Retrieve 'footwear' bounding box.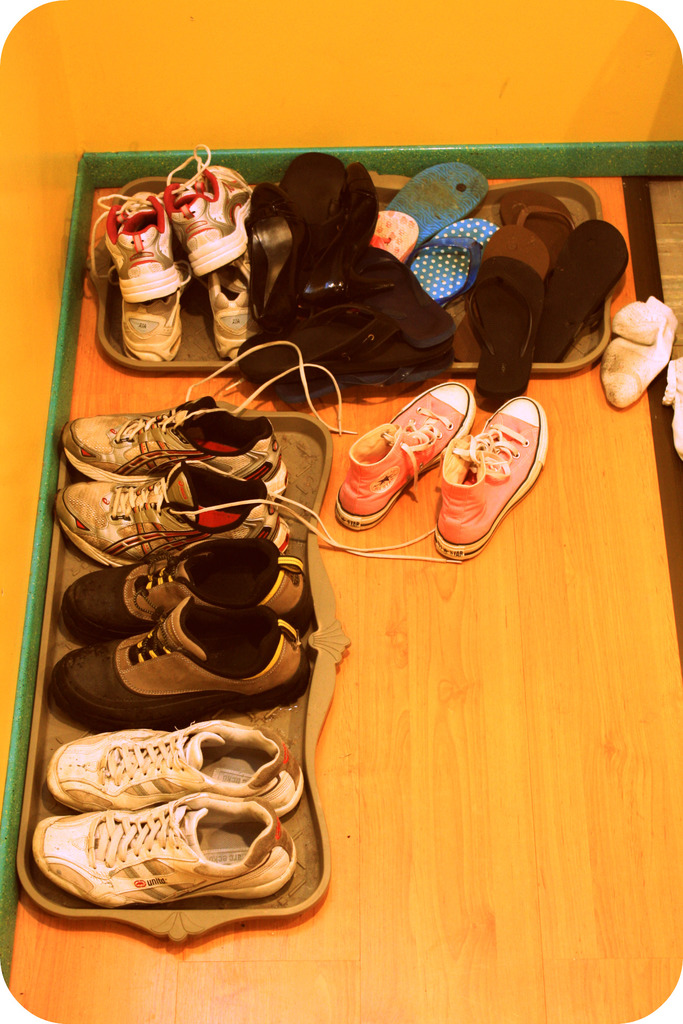
Bounding box: bbox=(533, 216, 631, 376).
